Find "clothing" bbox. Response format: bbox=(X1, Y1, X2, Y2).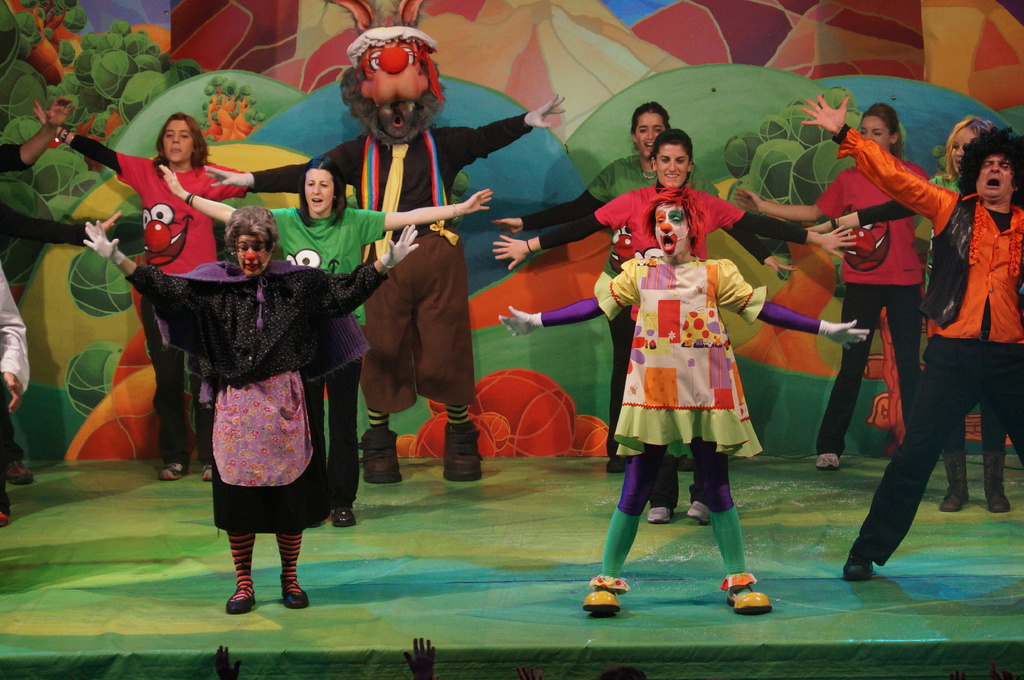
bbox=(817, 157, 934, 458).
